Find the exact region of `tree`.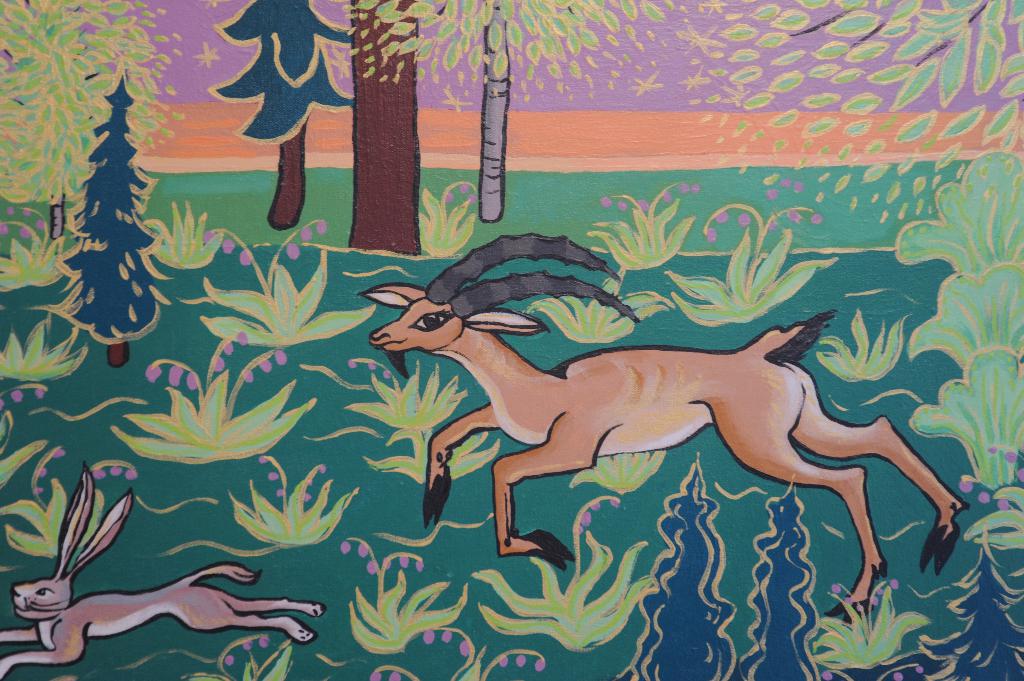
Exact region: [211, 0, 350, 228].
